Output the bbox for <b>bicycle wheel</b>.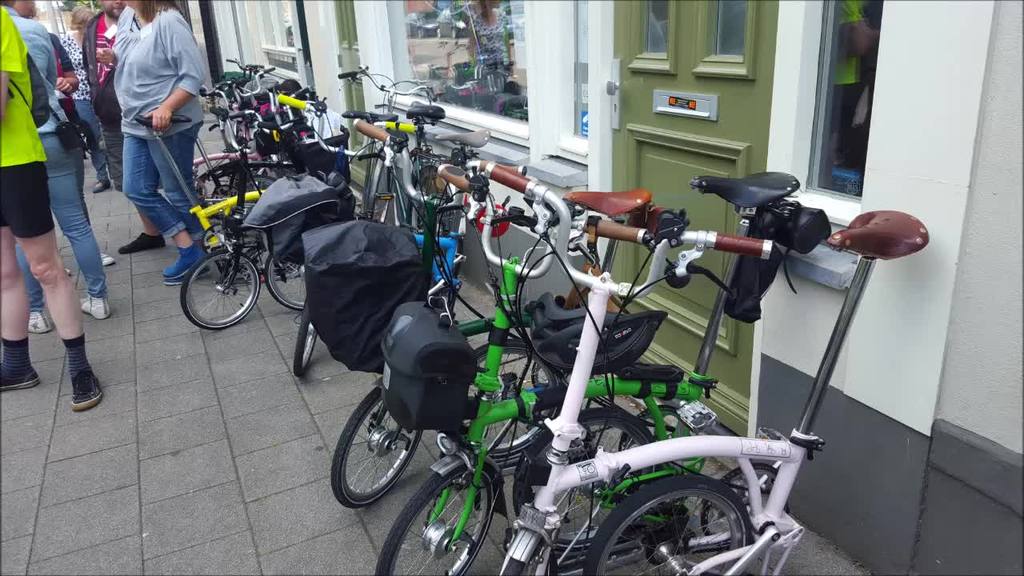
Rect(370, 157, 395, 222).
